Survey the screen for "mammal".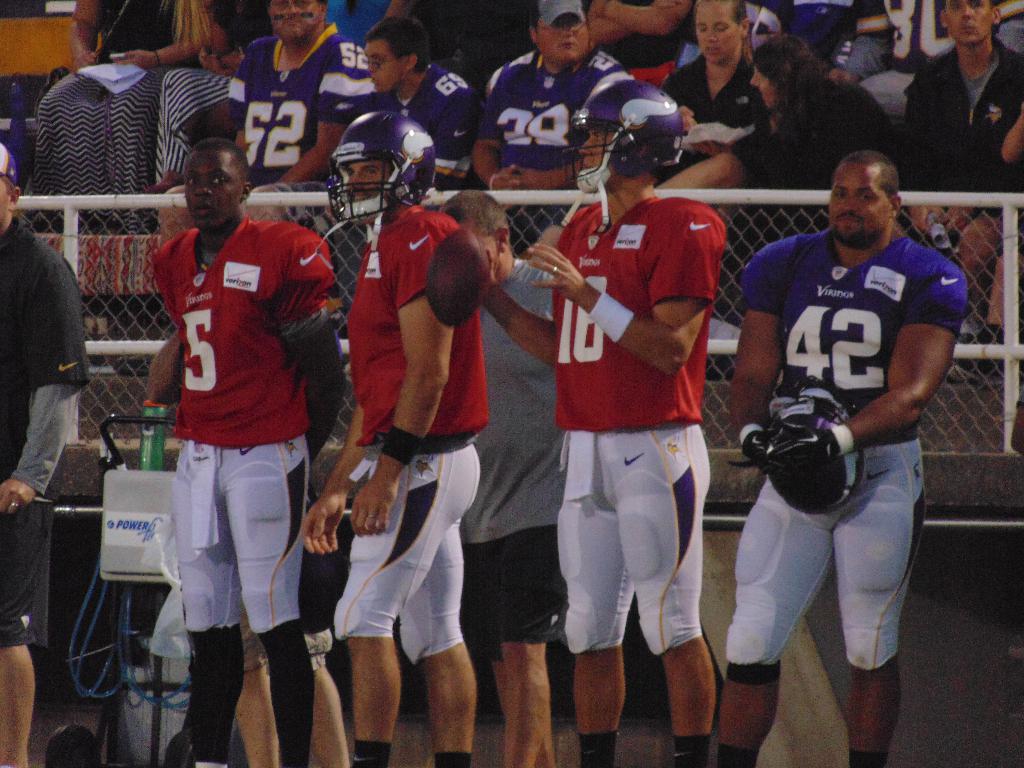
Survey found: l=149, t=135, r=330, b=767.
